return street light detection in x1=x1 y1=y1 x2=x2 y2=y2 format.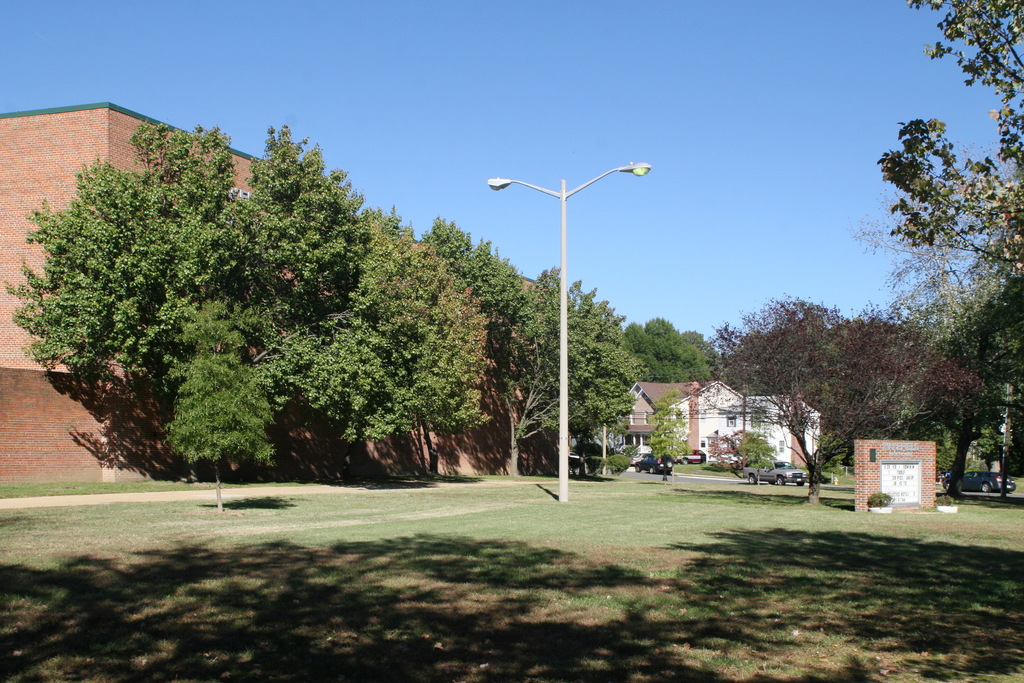
x1=488 y1=157 x2=652 y2=498.
